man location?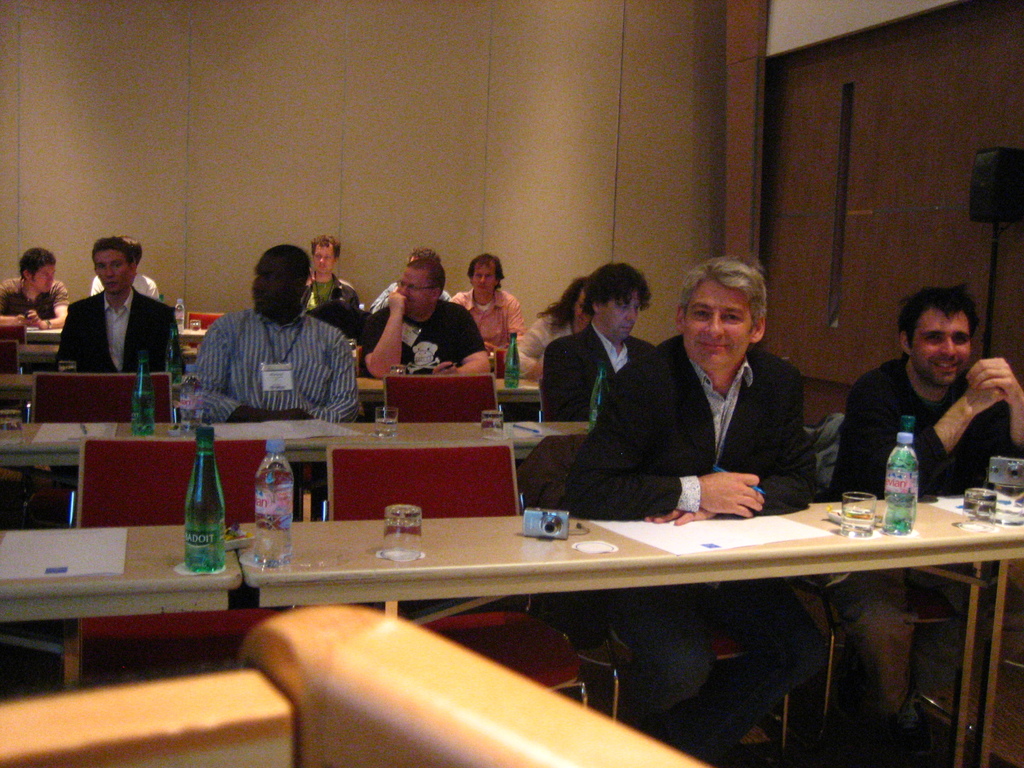
<bbox>303, 236, 356, 315</bbox>
